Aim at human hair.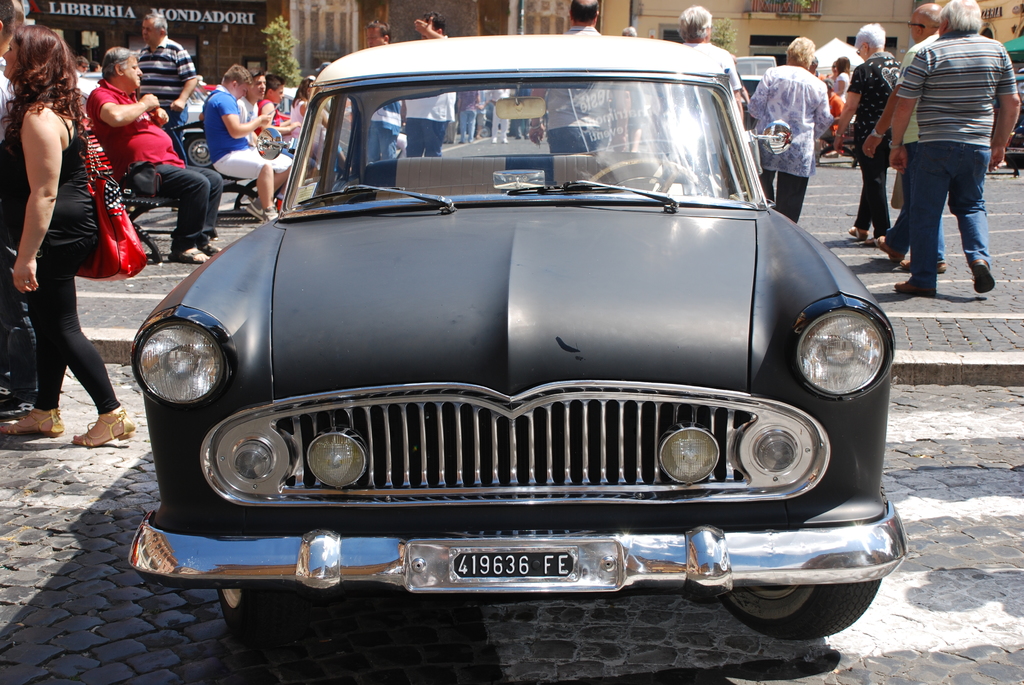
Aimed at detection(100, 45, 139, 84).
